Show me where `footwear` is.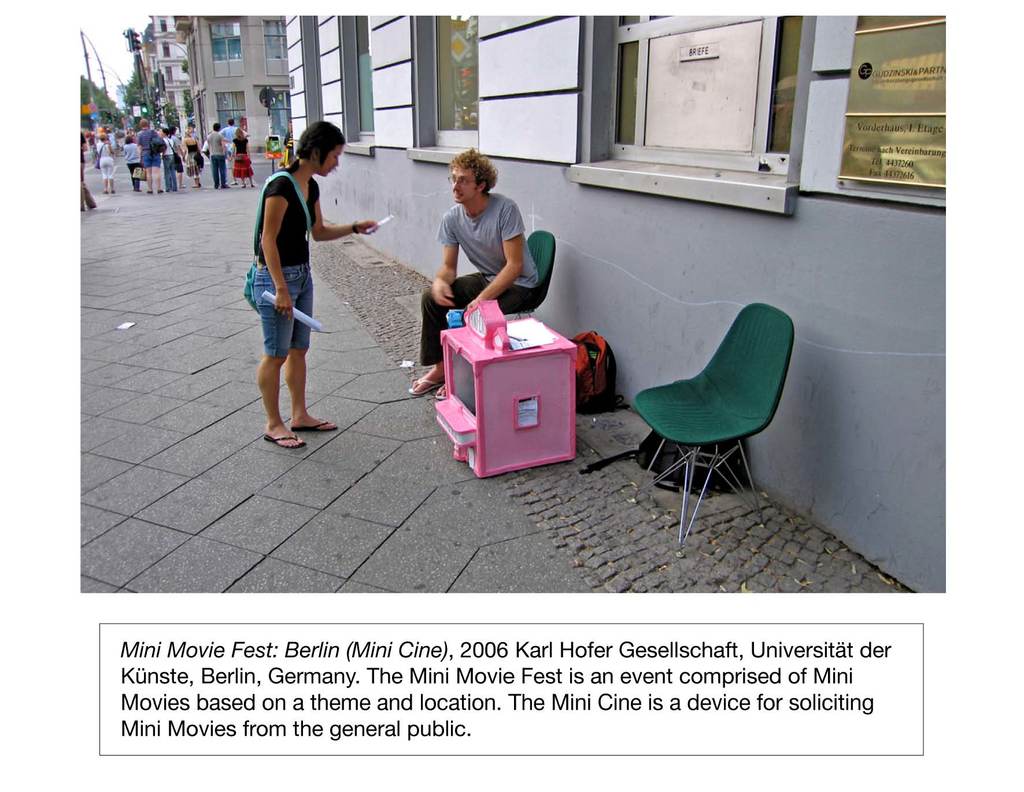
`footwear` is at (x1=231, y1=181, x2=235, y2=186).
